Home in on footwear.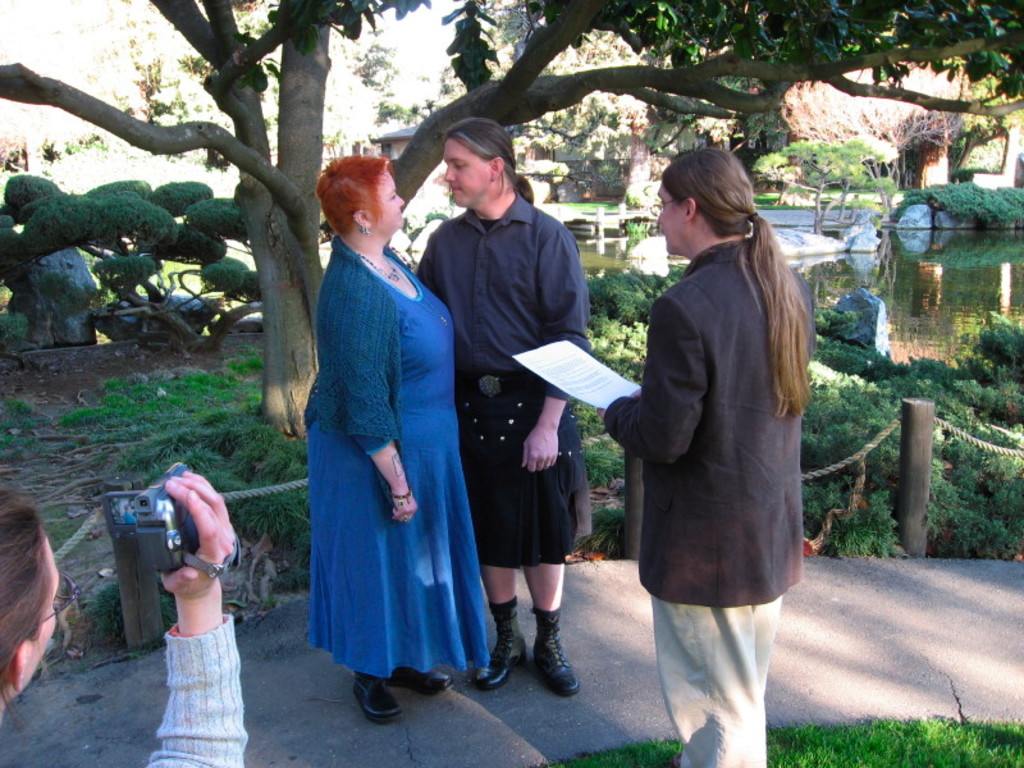
Homed in at 527:603:577:699.
